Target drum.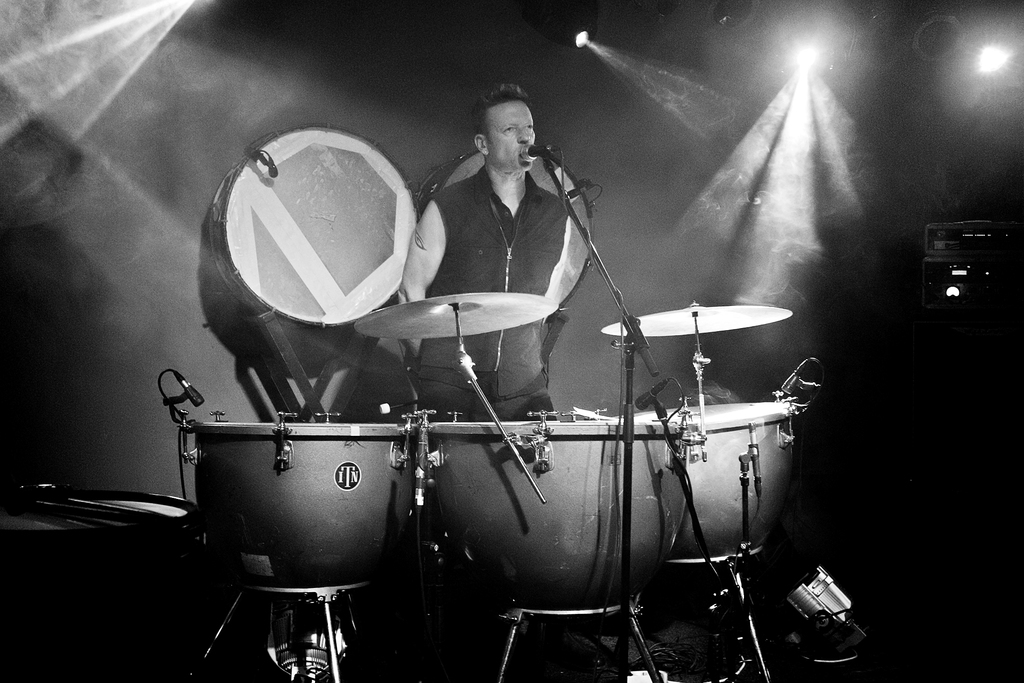
Target region: <box>609,391,801,568</box>.
